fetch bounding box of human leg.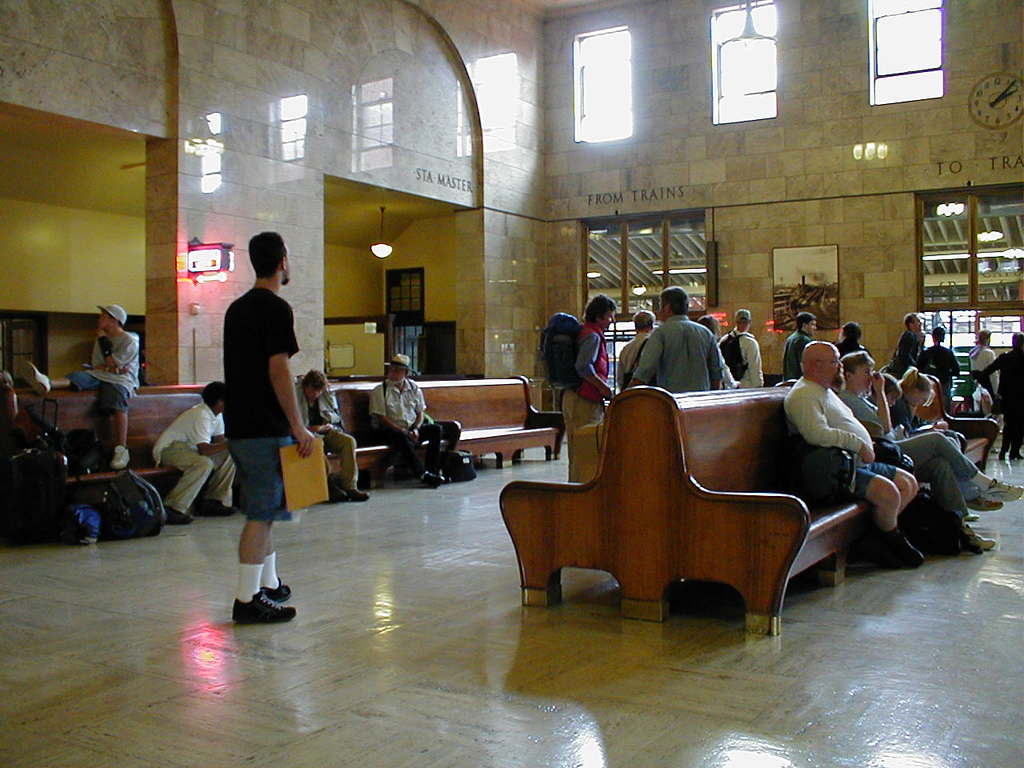
Bbox: 853 452 921 562.
